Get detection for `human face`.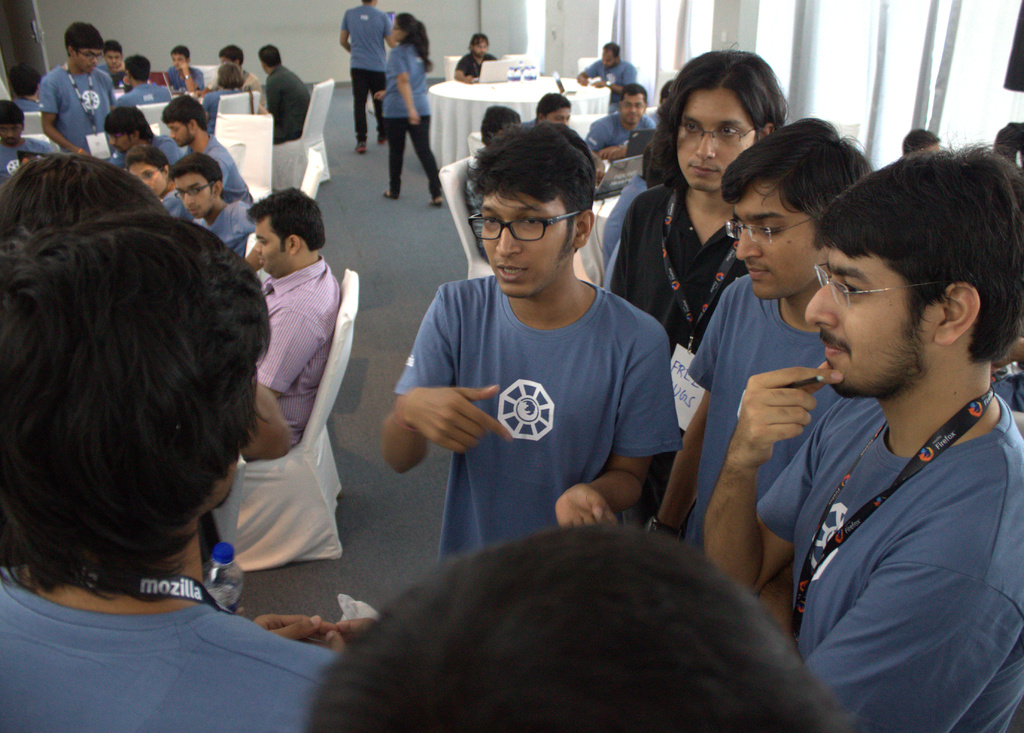
Detection: box(804, 248, 944, 403).
